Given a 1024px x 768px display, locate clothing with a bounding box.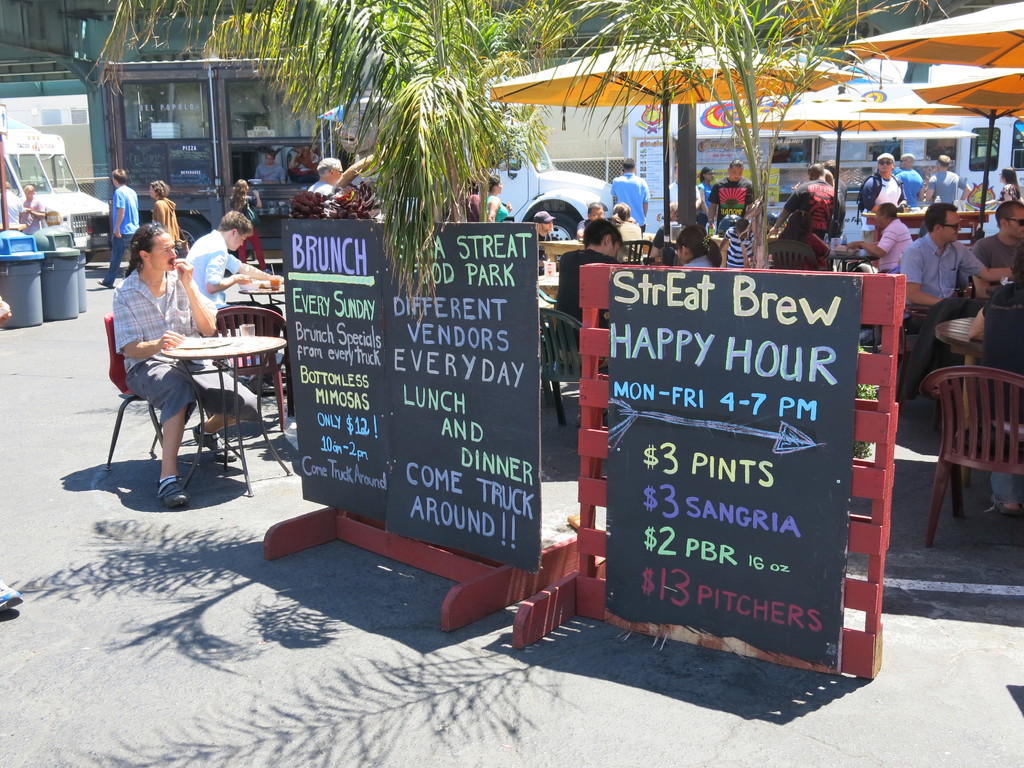
Located: x1=877, y1=164, x2=917, y2=216.
